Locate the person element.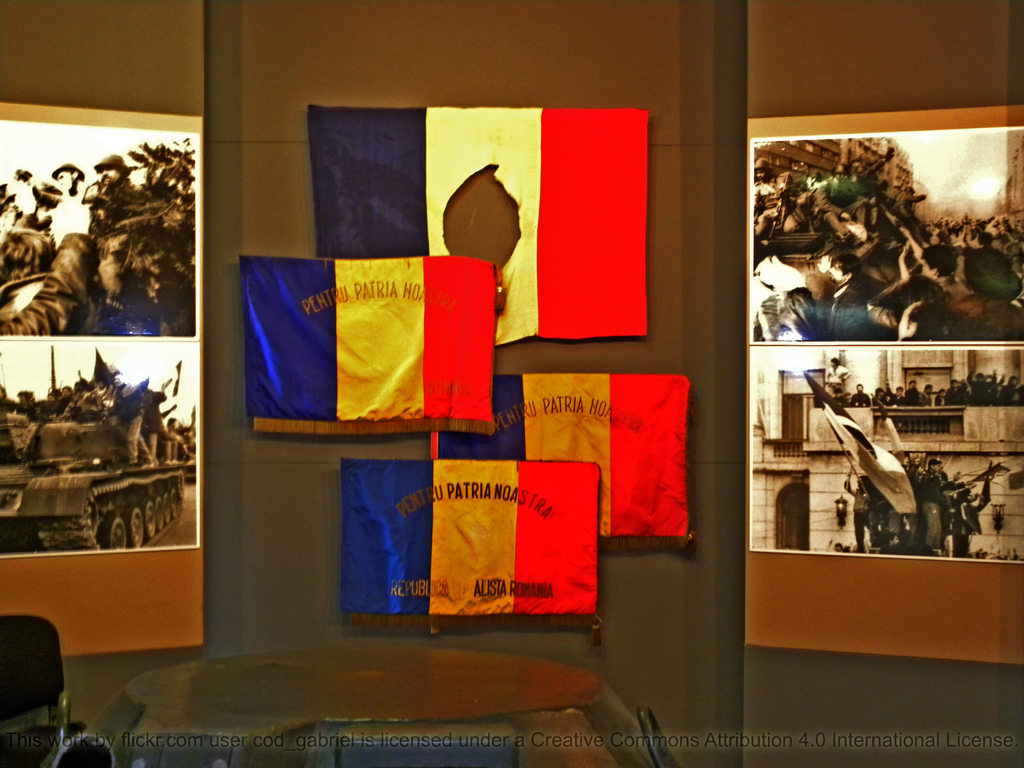
Element bbox: l=48, t=164, r=84, b=252.
